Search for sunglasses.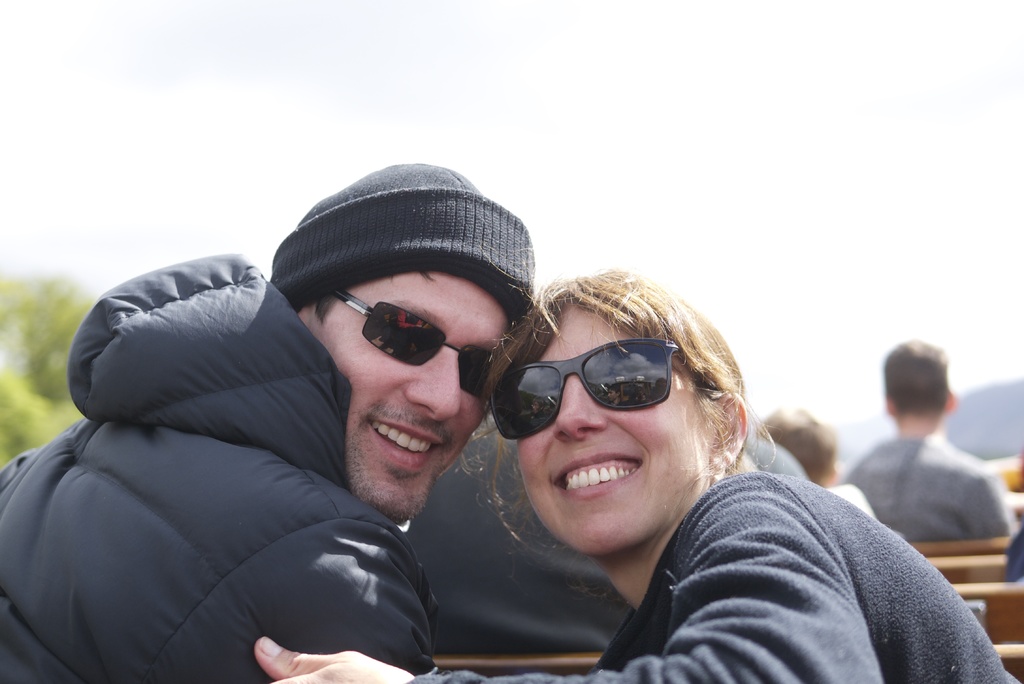
Found at 330/291/495/398.
